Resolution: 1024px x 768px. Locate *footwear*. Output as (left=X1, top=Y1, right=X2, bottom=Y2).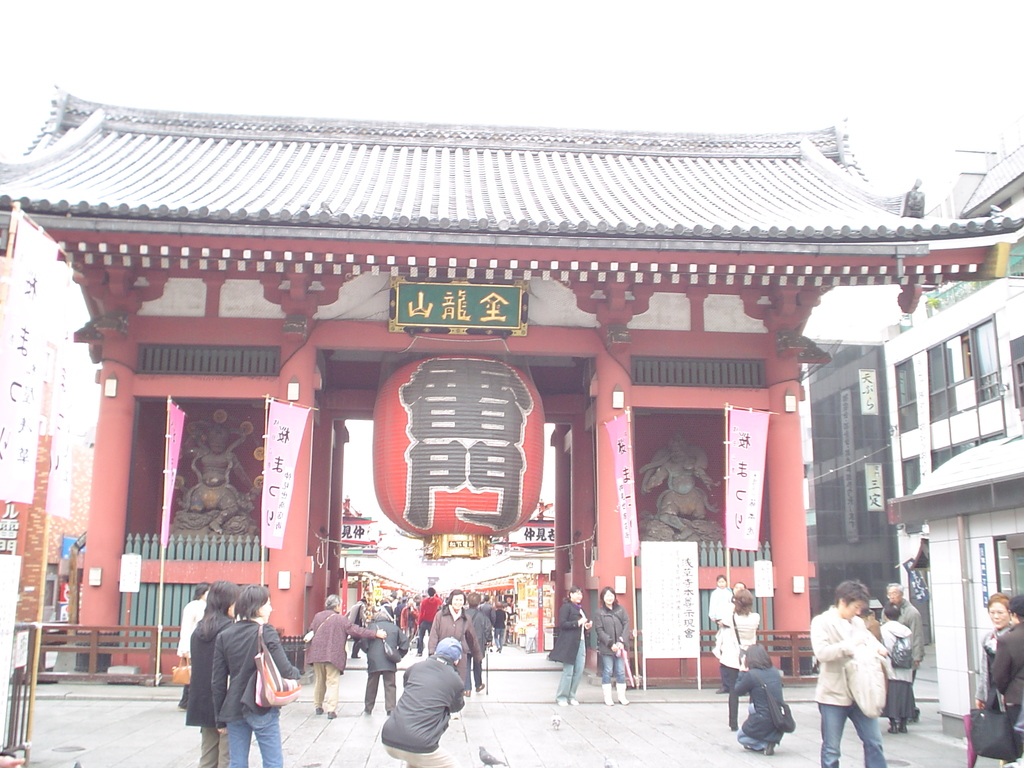
(left=603, top=685, right=615, bottom=705).
